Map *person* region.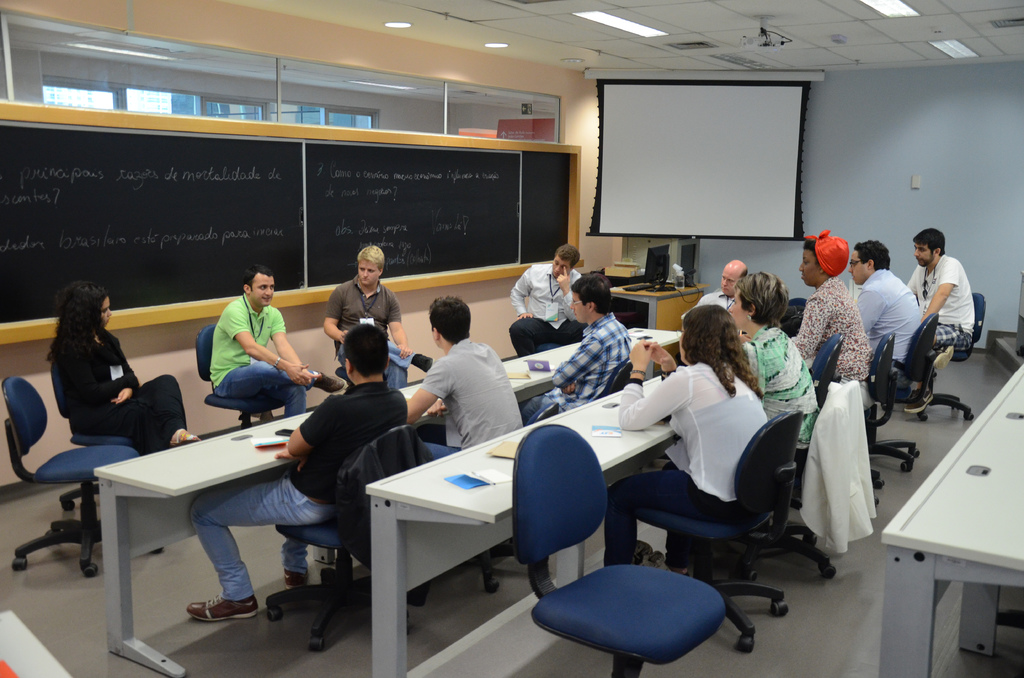
Mapped to crop(525, 271, 632, 415).
